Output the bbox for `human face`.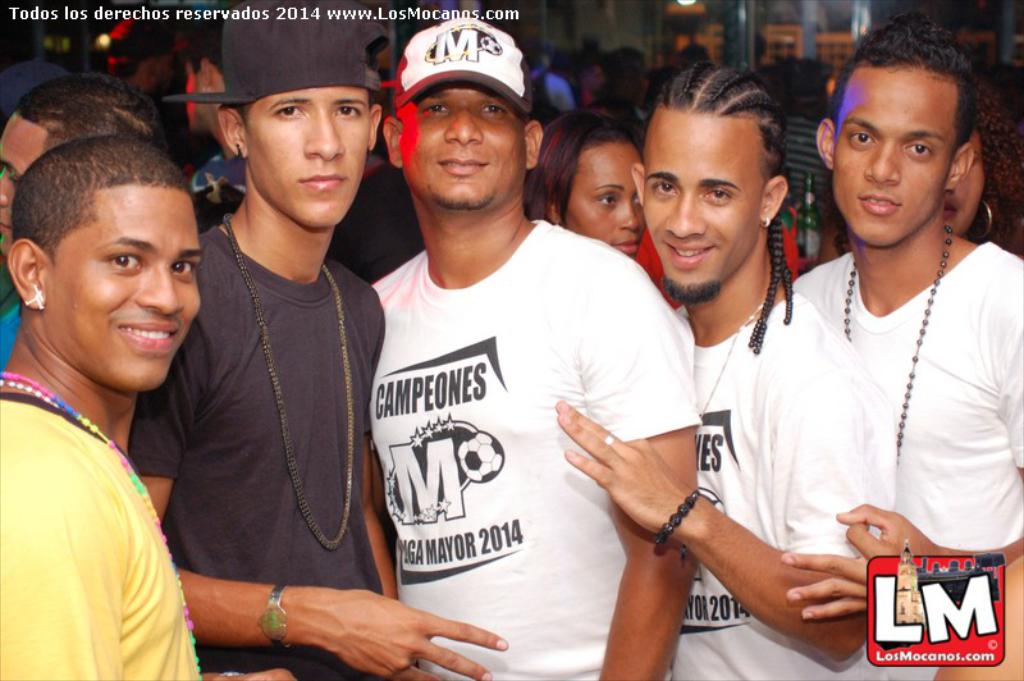
bbox=[46, 186, 202, 385].
